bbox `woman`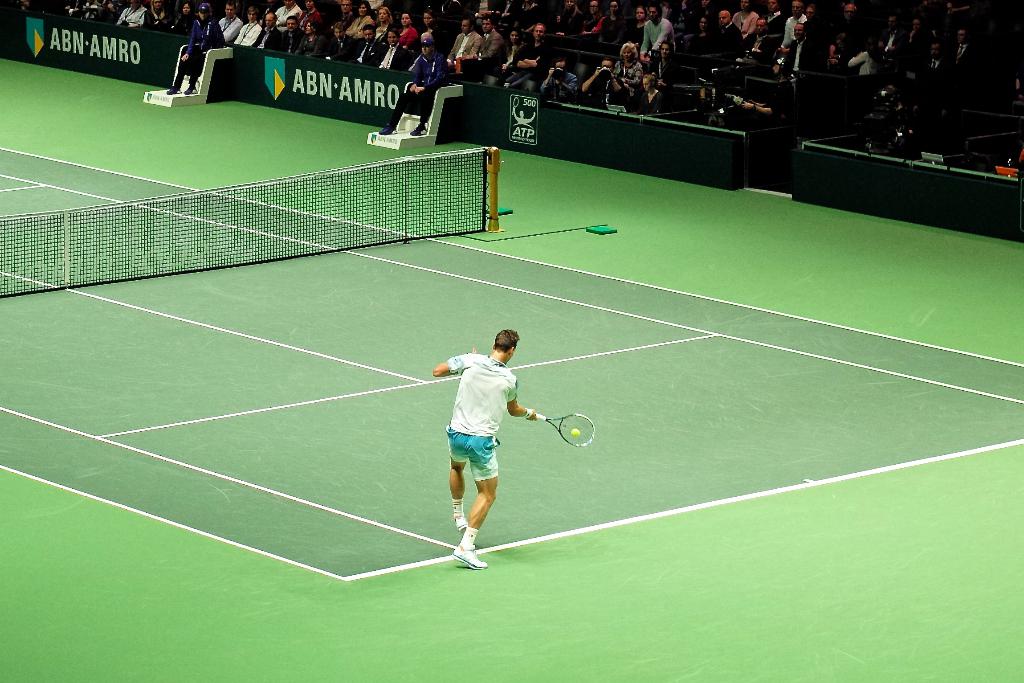
left=632, top=3, right=645, bottom=41
